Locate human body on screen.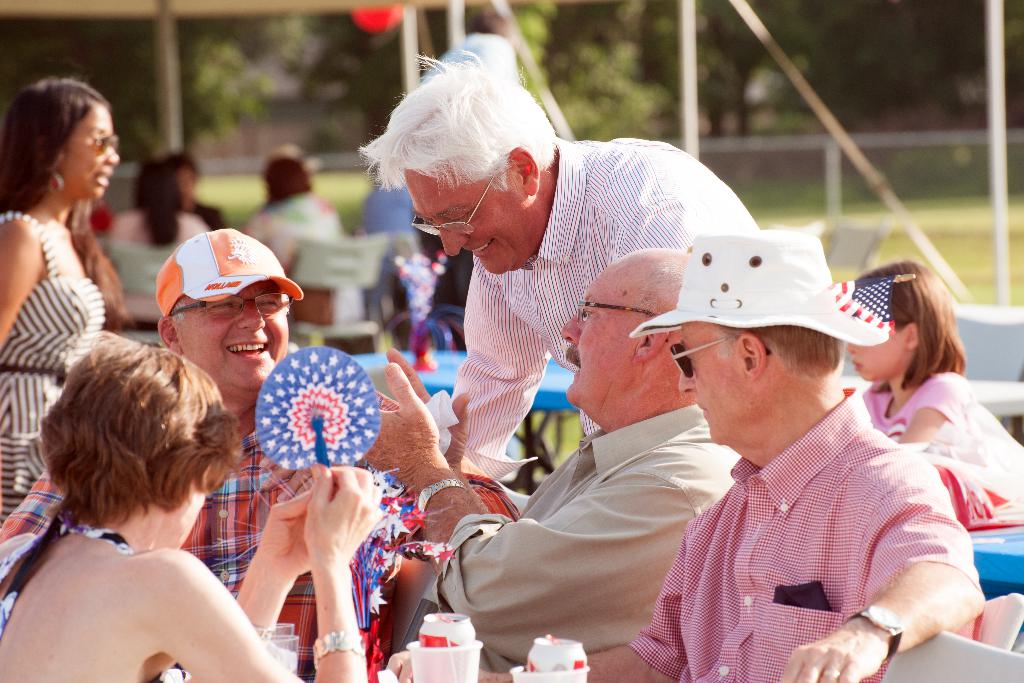
On screen at detection(0, 72, 129, 564).
